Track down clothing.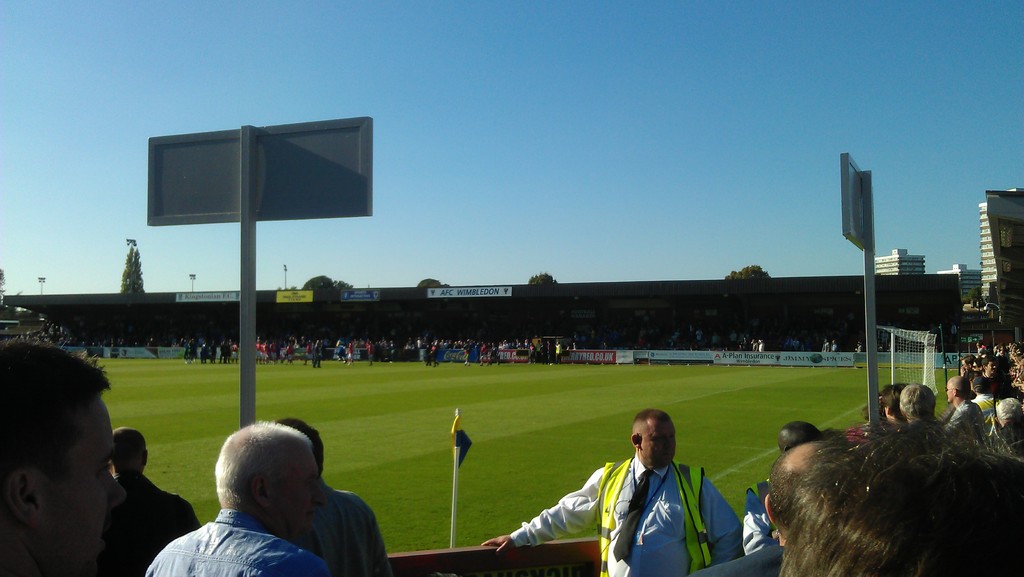
Tracked to 926,404,979,450.
